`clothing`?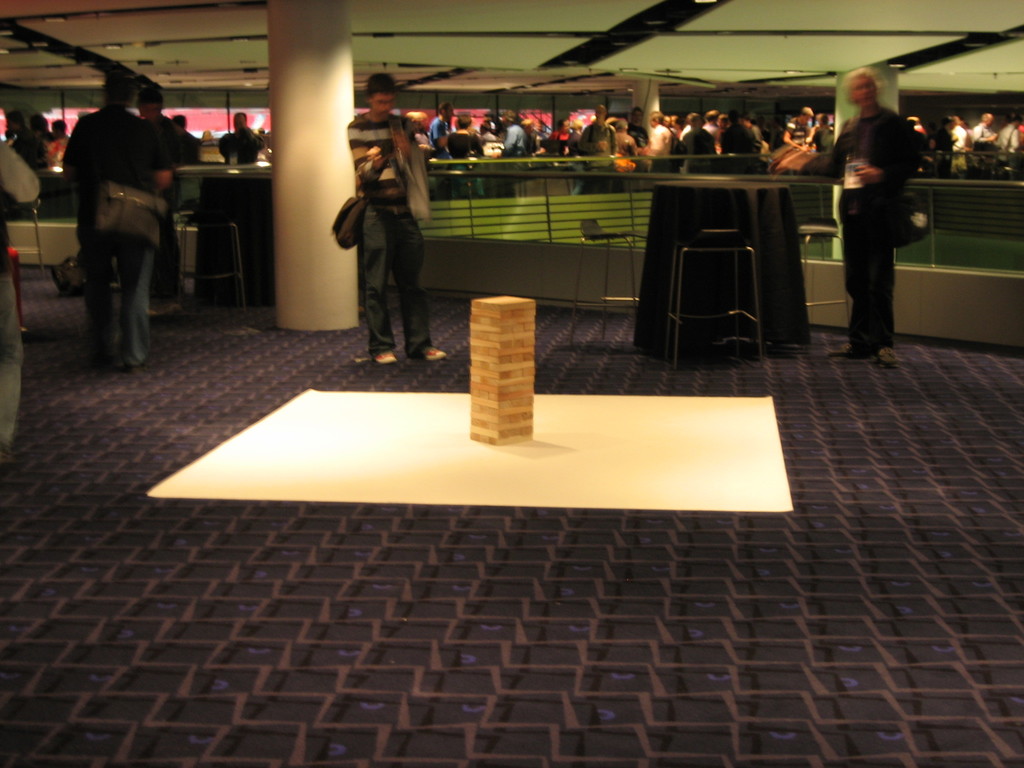
[x1=1, y1=143, x2=42, y2=442]
